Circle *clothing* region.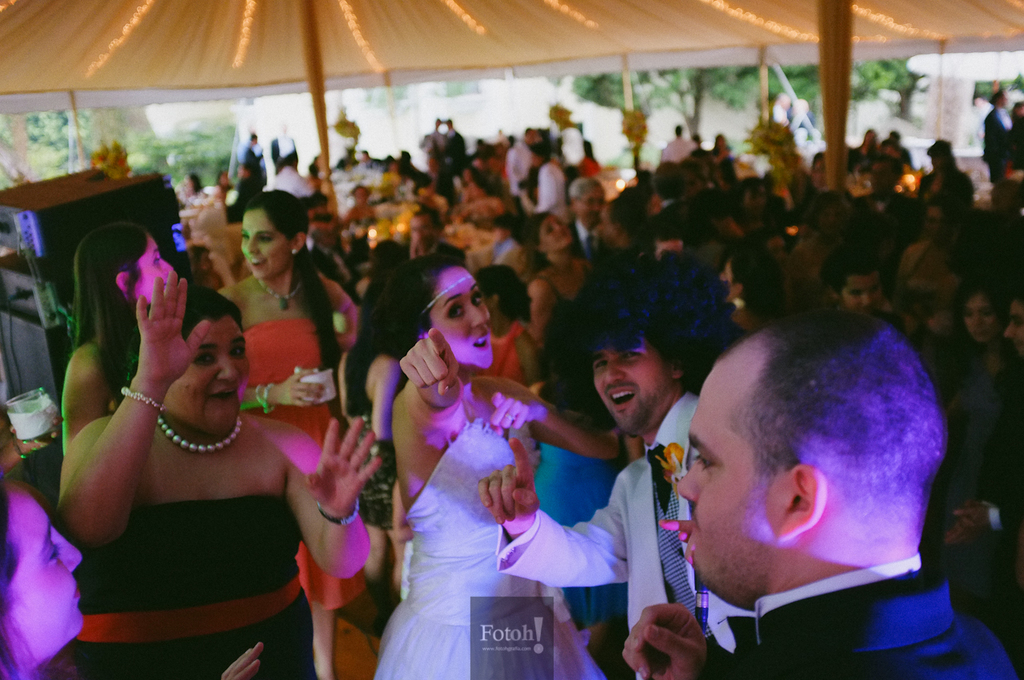
Region: left=234, top=312, right=366, bottom=610.
